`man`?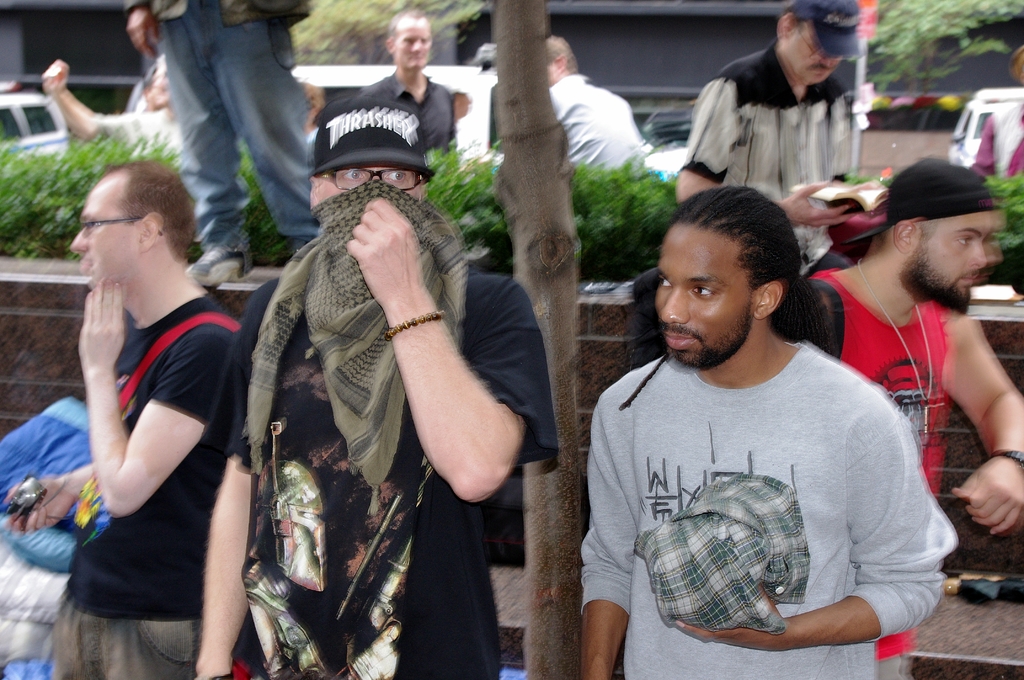
193, 100, 554, 679
